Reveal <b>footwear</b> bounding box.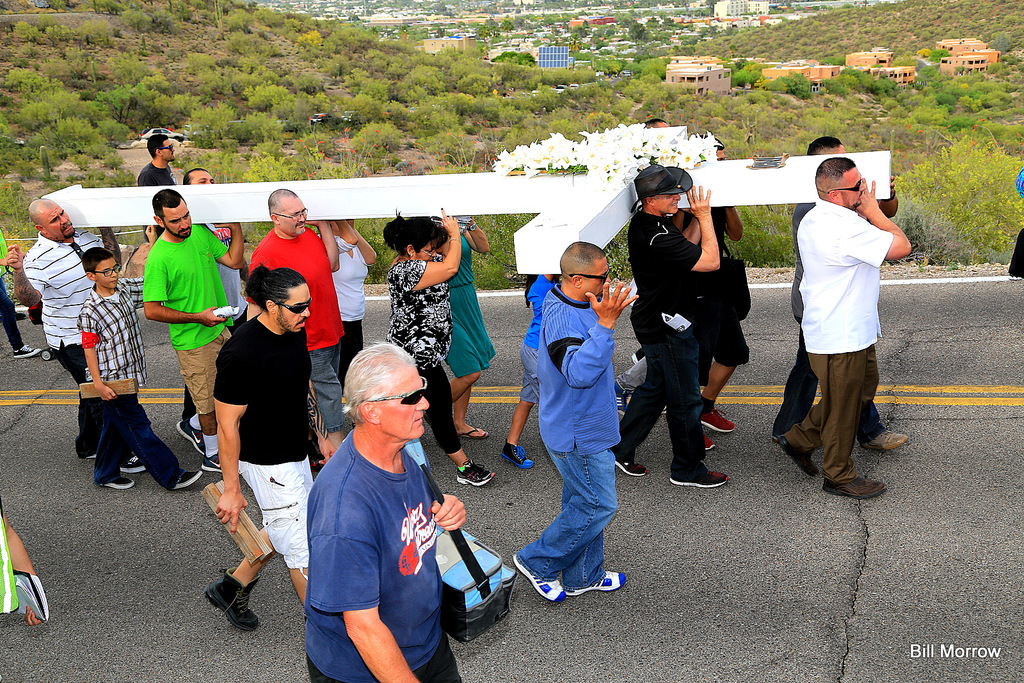
Revealed: (628, 351, 638, 364).
